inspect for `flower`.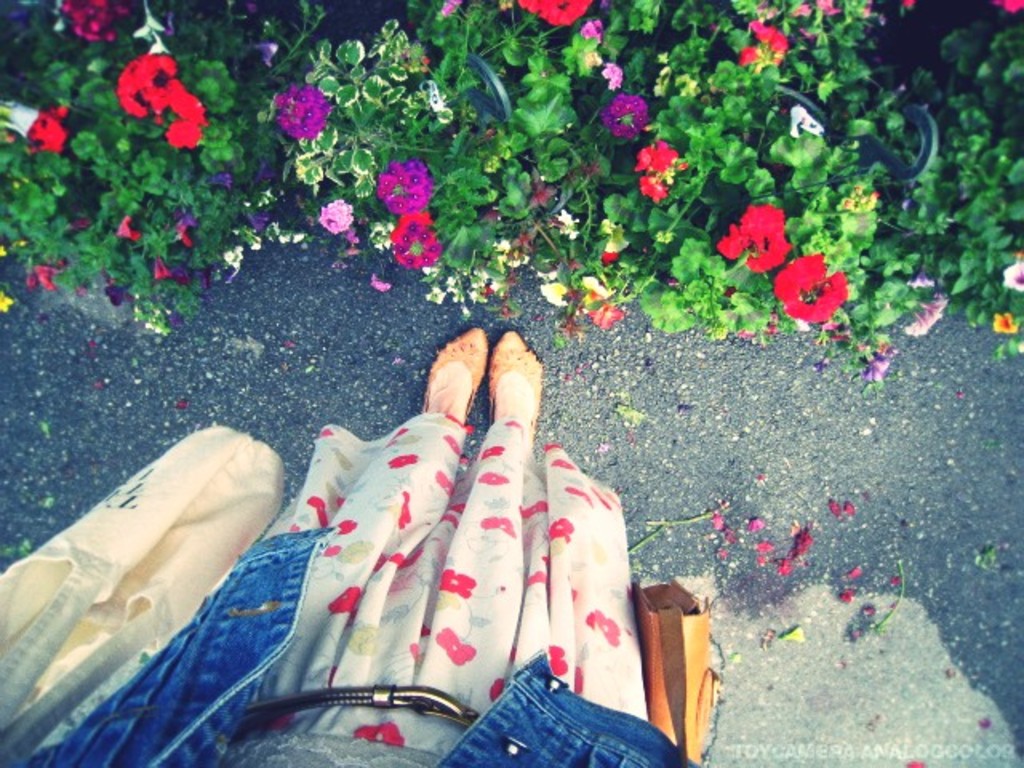
Inspection: crop(603, 93, 648, 142).
